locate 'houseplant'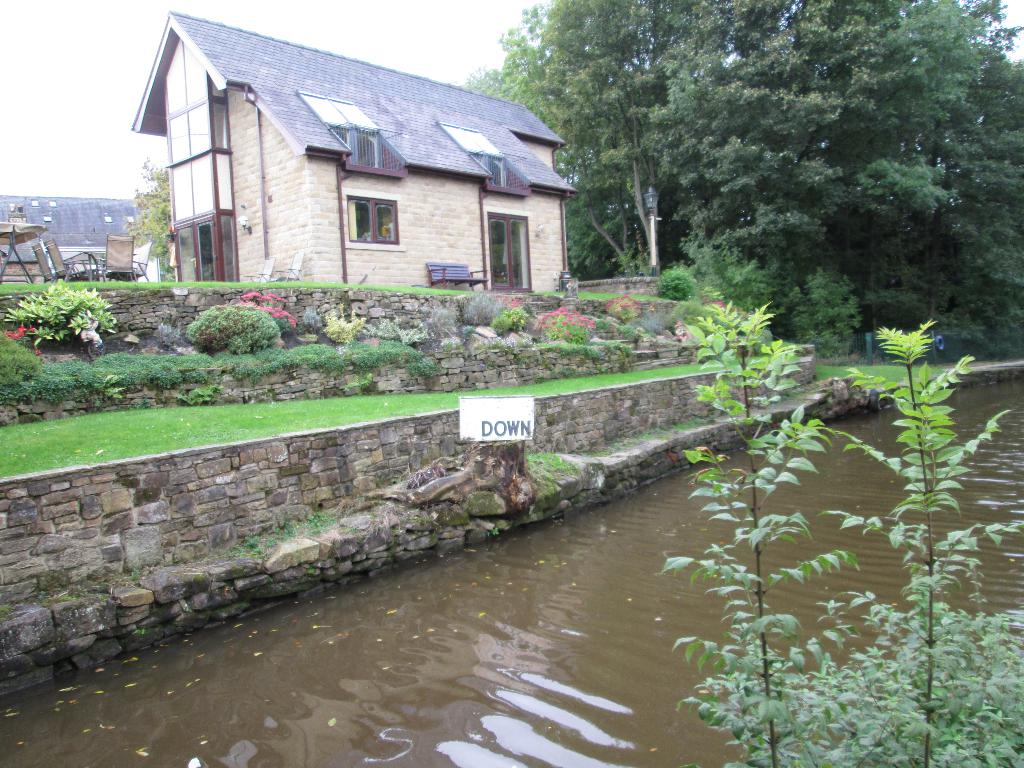
{"x1": 334, "y1": 310, "x2": 371, "y2": 351}
